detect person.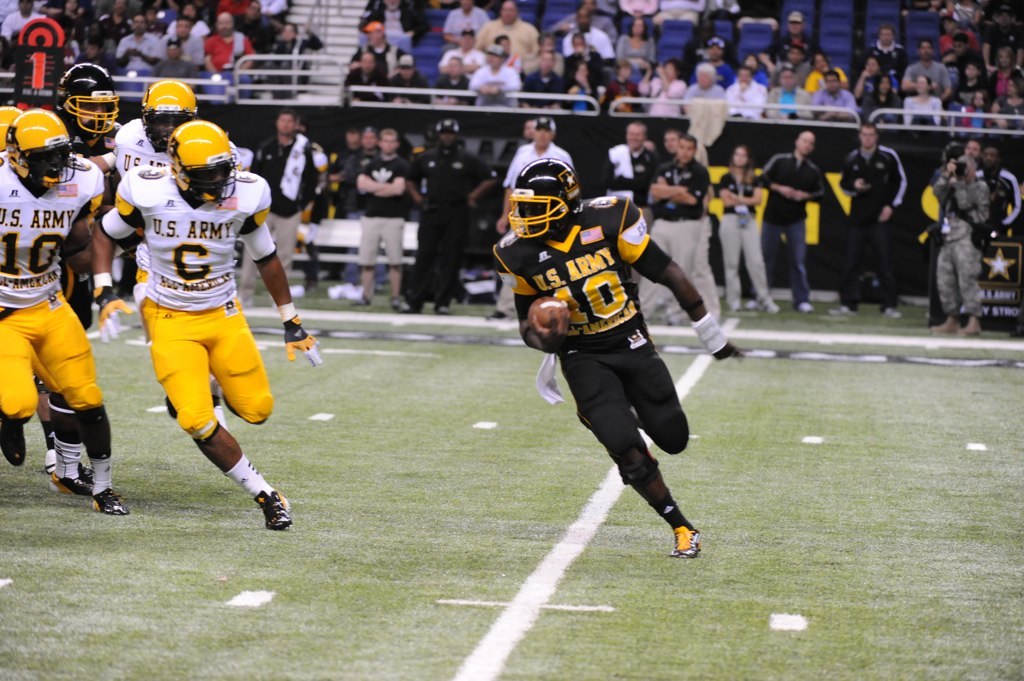
Detected at [489, 157, 741, 561].
